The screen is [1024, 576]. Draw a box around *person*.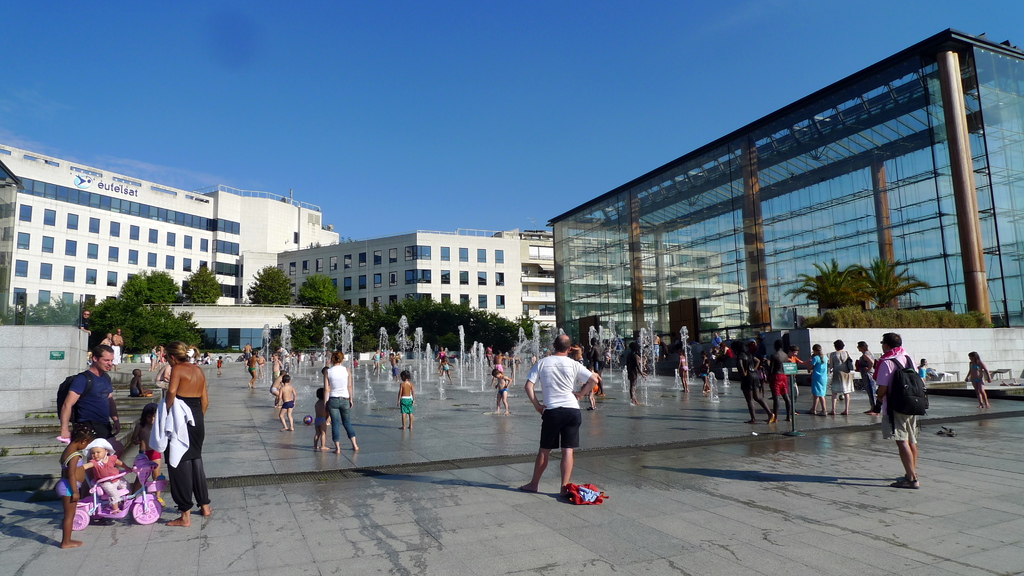
BBox(626, 343, 644, 407).
